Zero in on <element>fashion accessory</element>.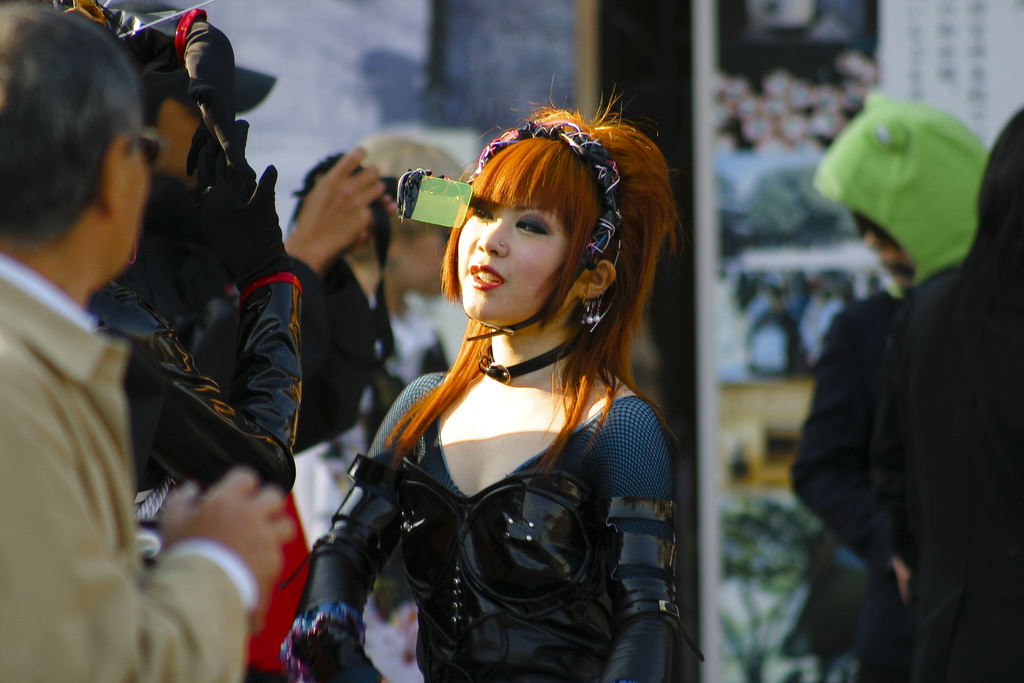
Zeroed in: crop(499, 239, 507, 251).
